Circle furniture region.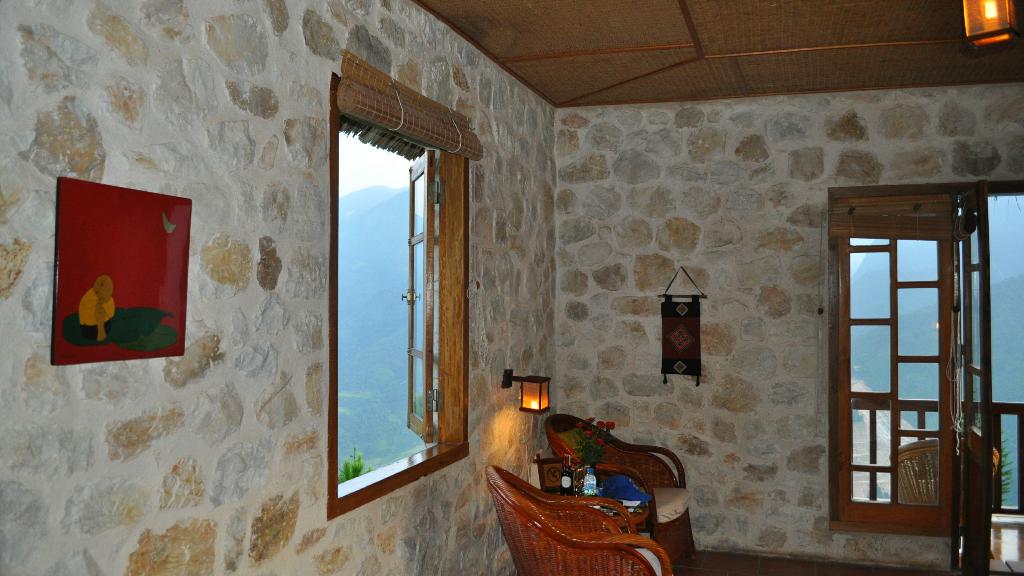
Region: l=489, t=465, r=668, b=575.
